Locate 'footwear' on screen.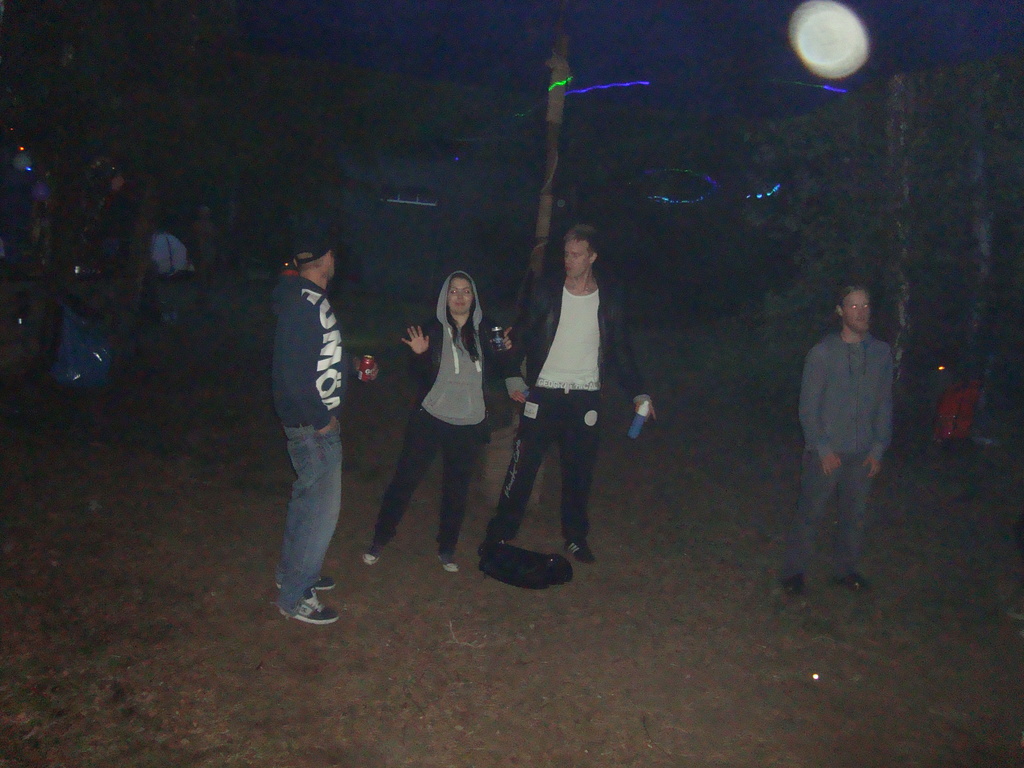
On screen at x1=276 y1=572 x2=337 y2=586.
